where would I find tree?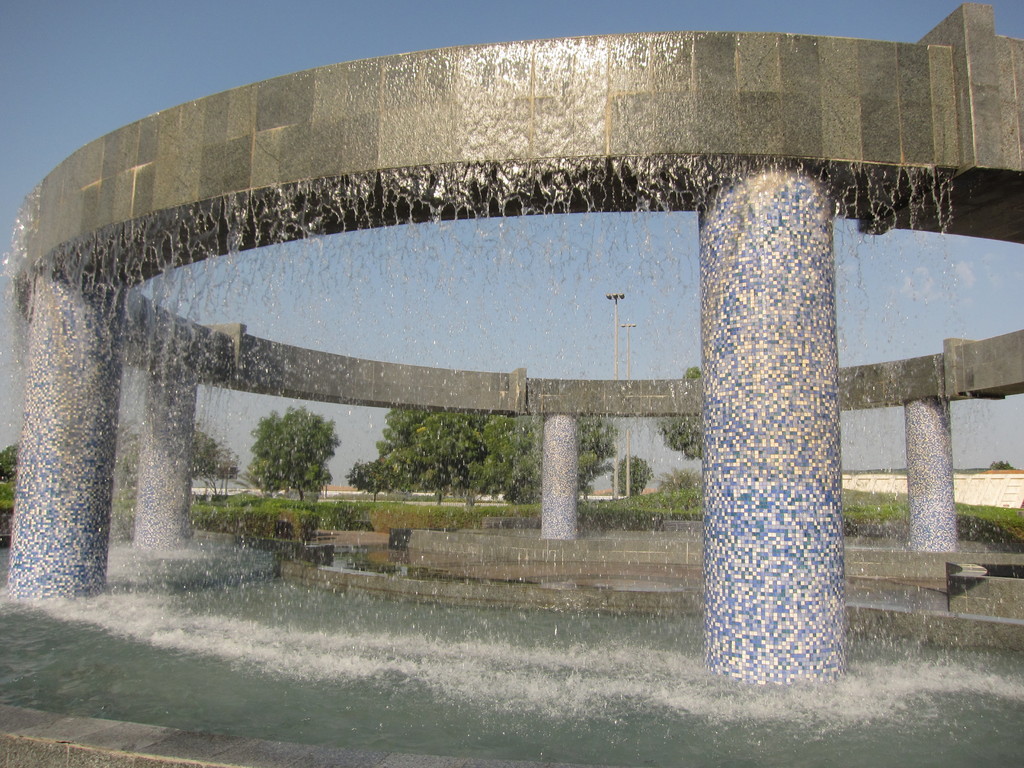
At {"x1": 239, "y1": 412, "x2": 326, "y2": 499}.
